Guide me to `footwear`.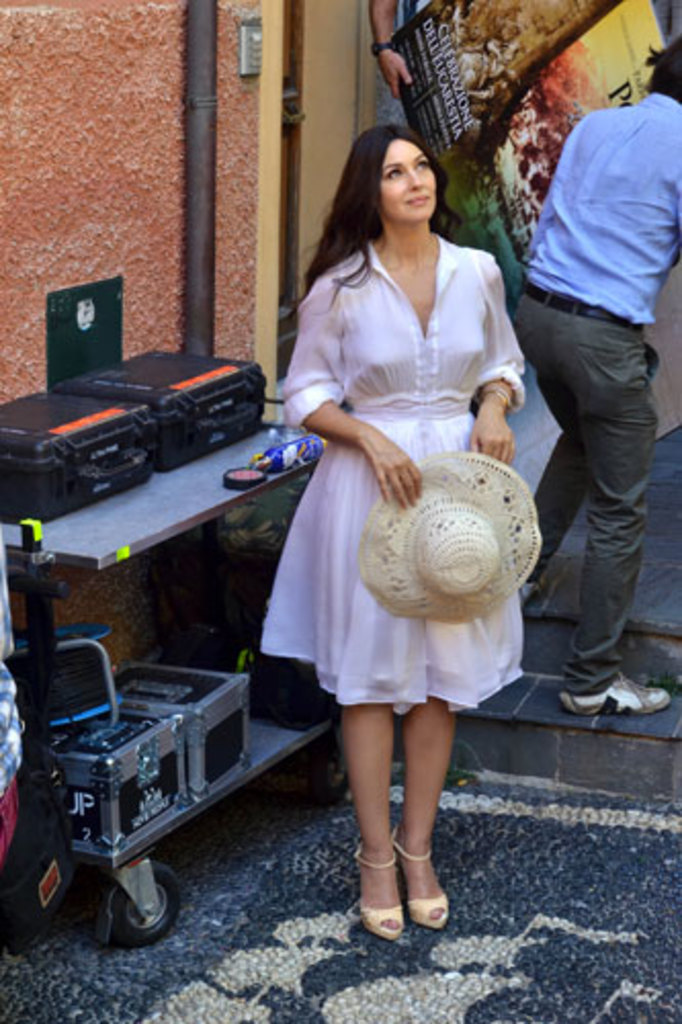
Guidance: detection(561, 670, 674, 715).
